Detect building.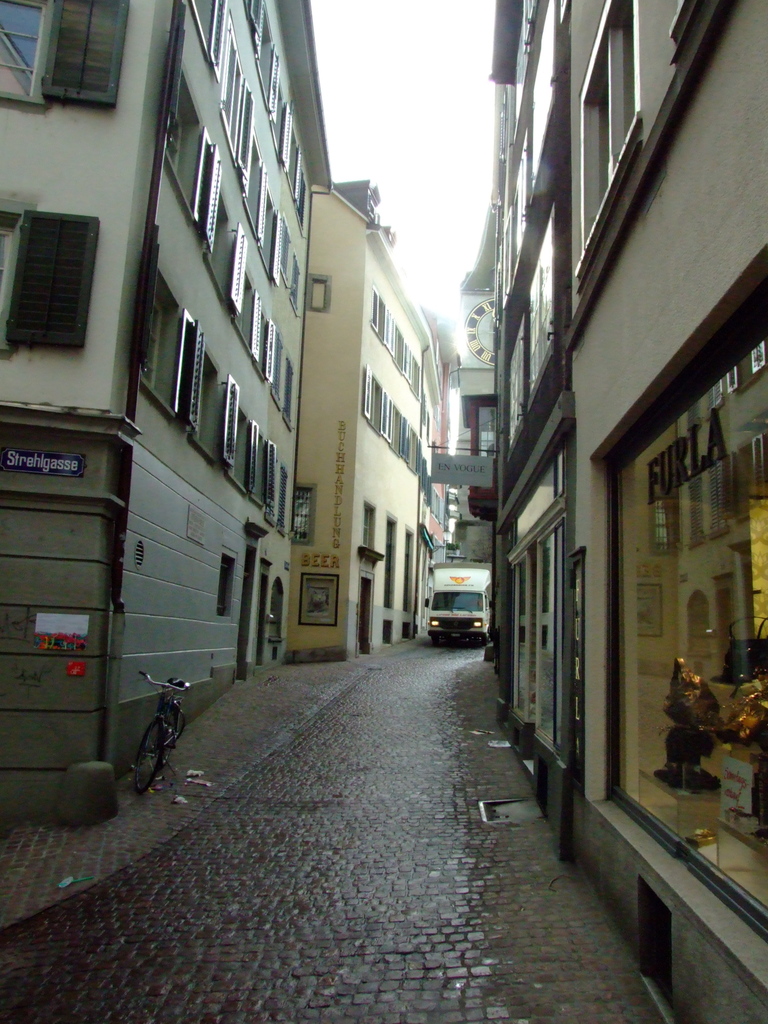
Detected at BBox(0, 0, 330, 820).
